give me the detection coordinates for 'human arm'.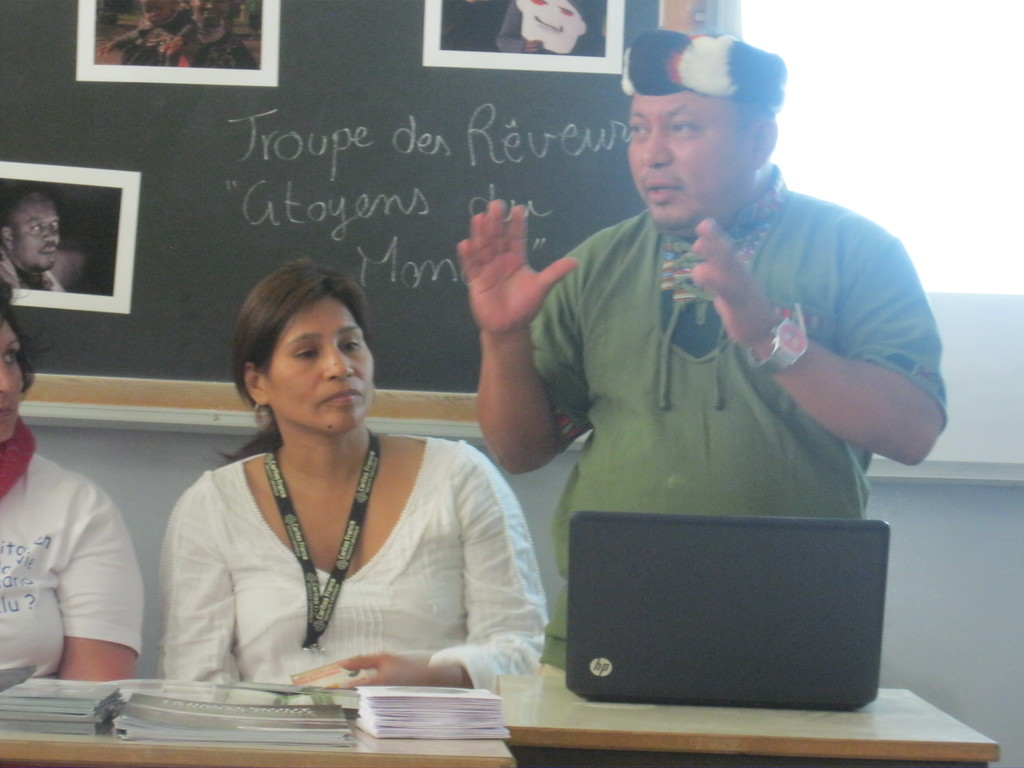
region(451, 176, 570, 468).
